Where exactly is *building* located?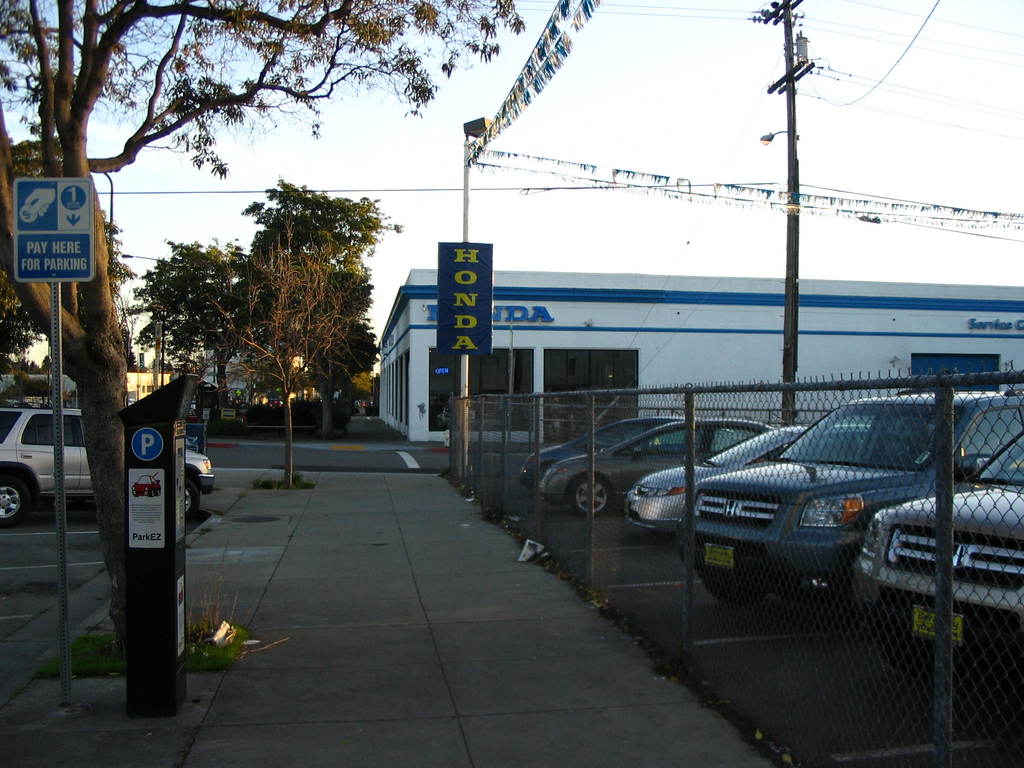
Its bounding box is (381, 269, 1023, 444).
